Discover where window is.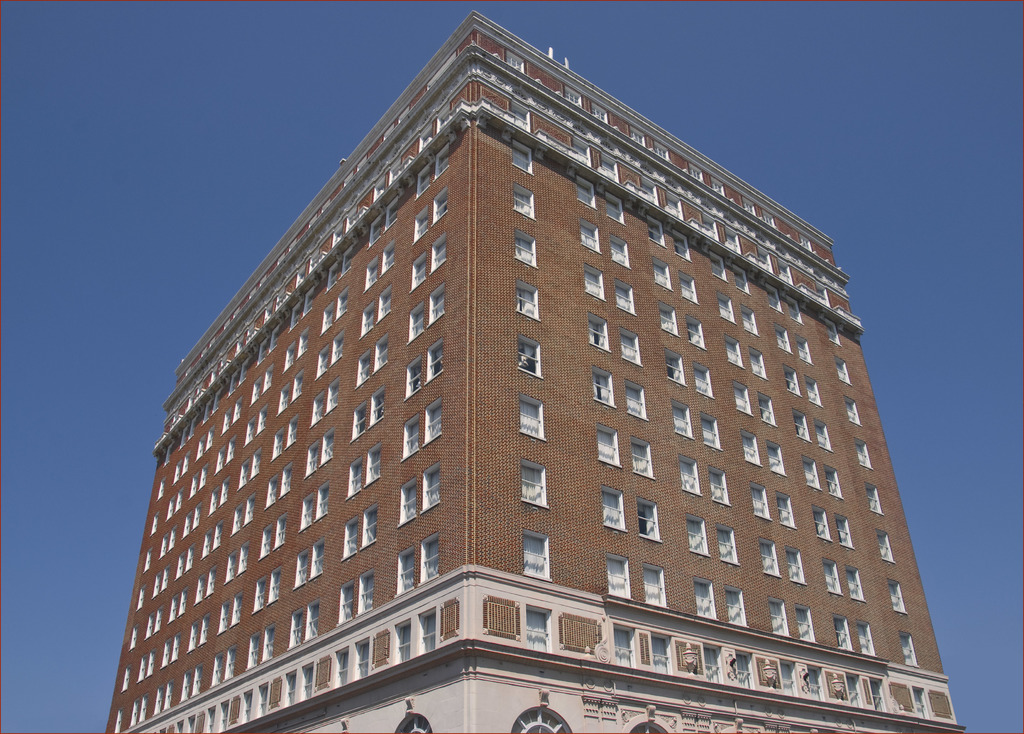
Discovered at bbox=[618, 375, 653, 421].
